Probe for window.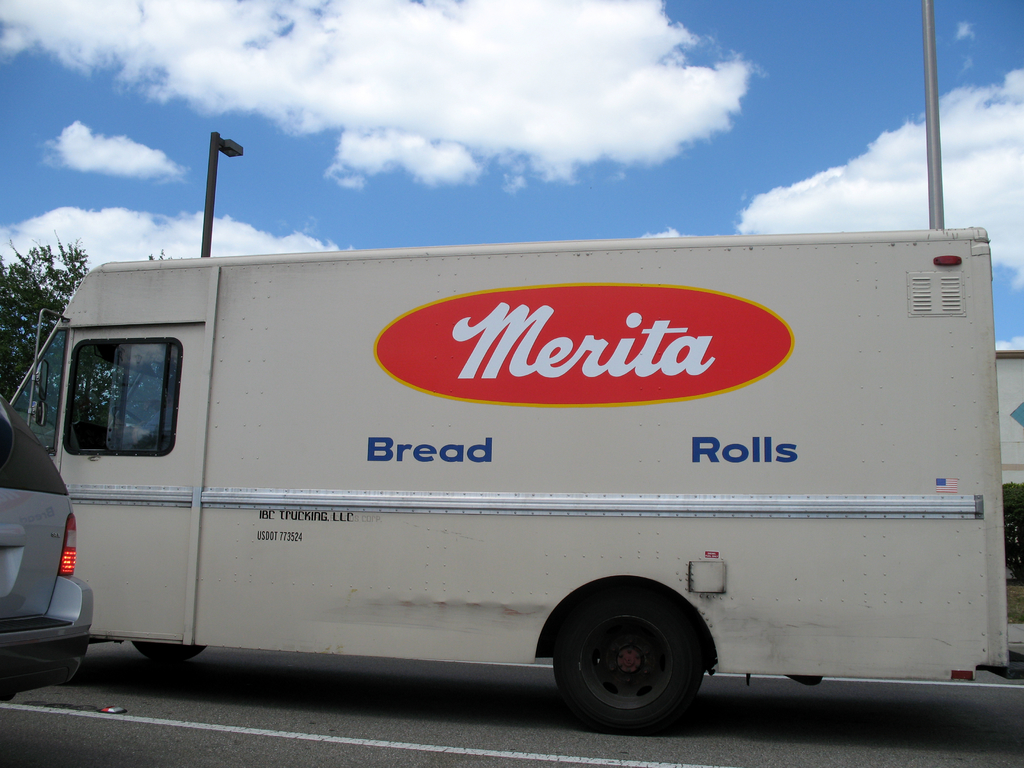
Probe result: x1=35 y1=319 x2=182 y2=471.
